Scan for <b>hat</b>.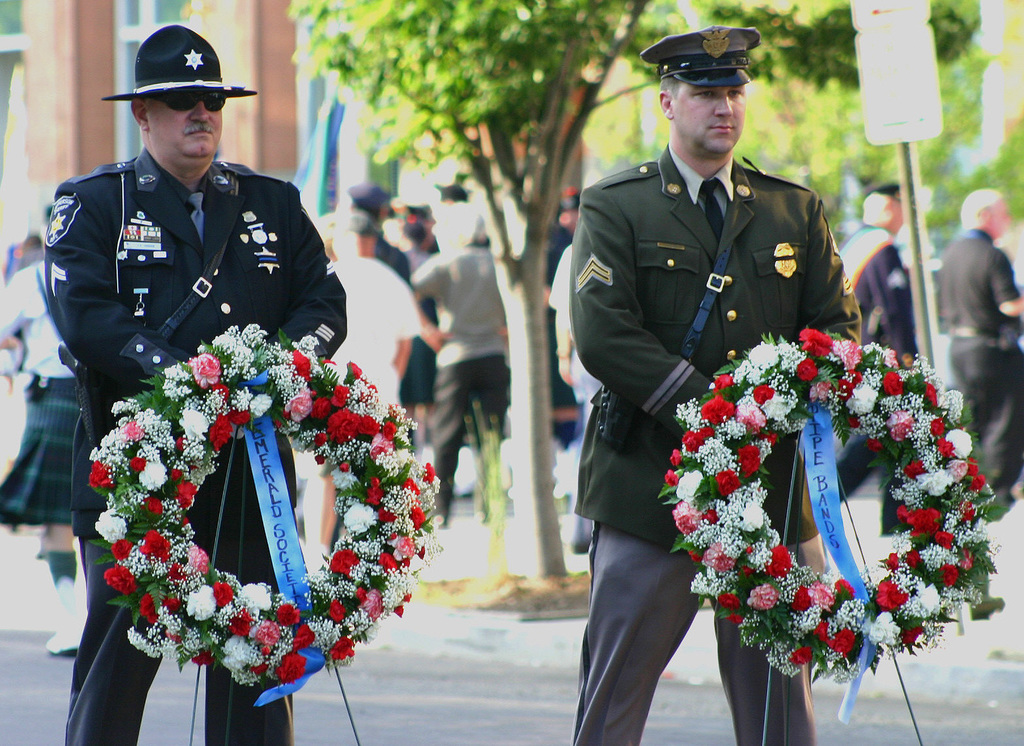
Scan result: (641, 24, 762, 95).
